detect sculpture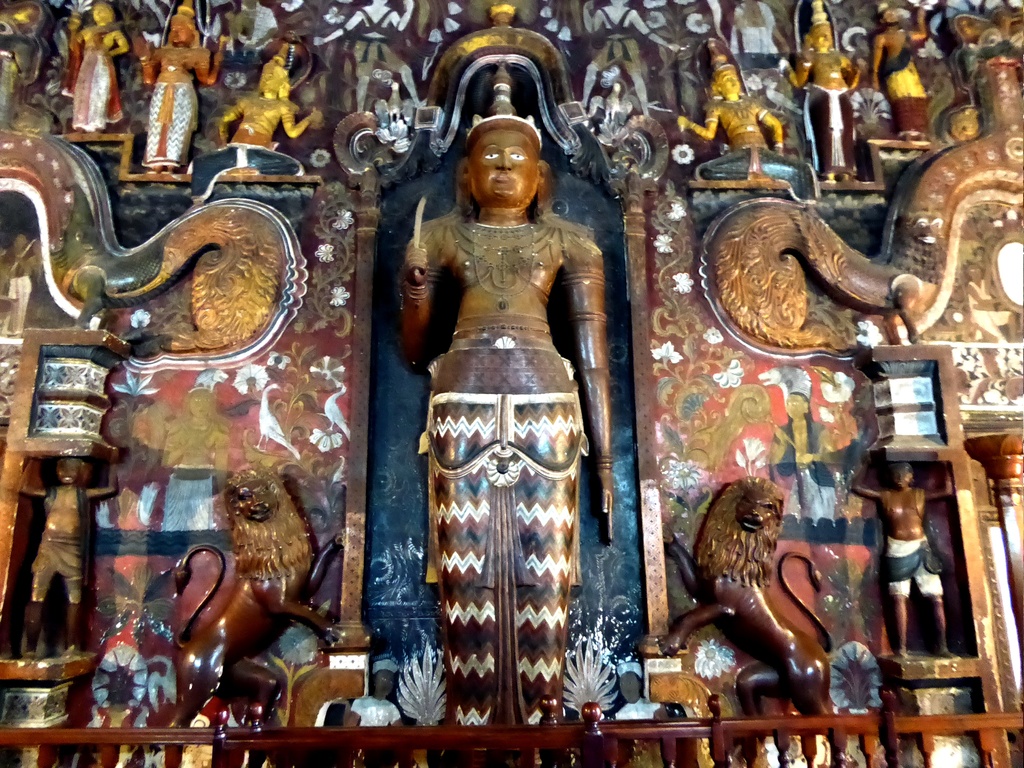
select_region(212, 458, 349, 616)
